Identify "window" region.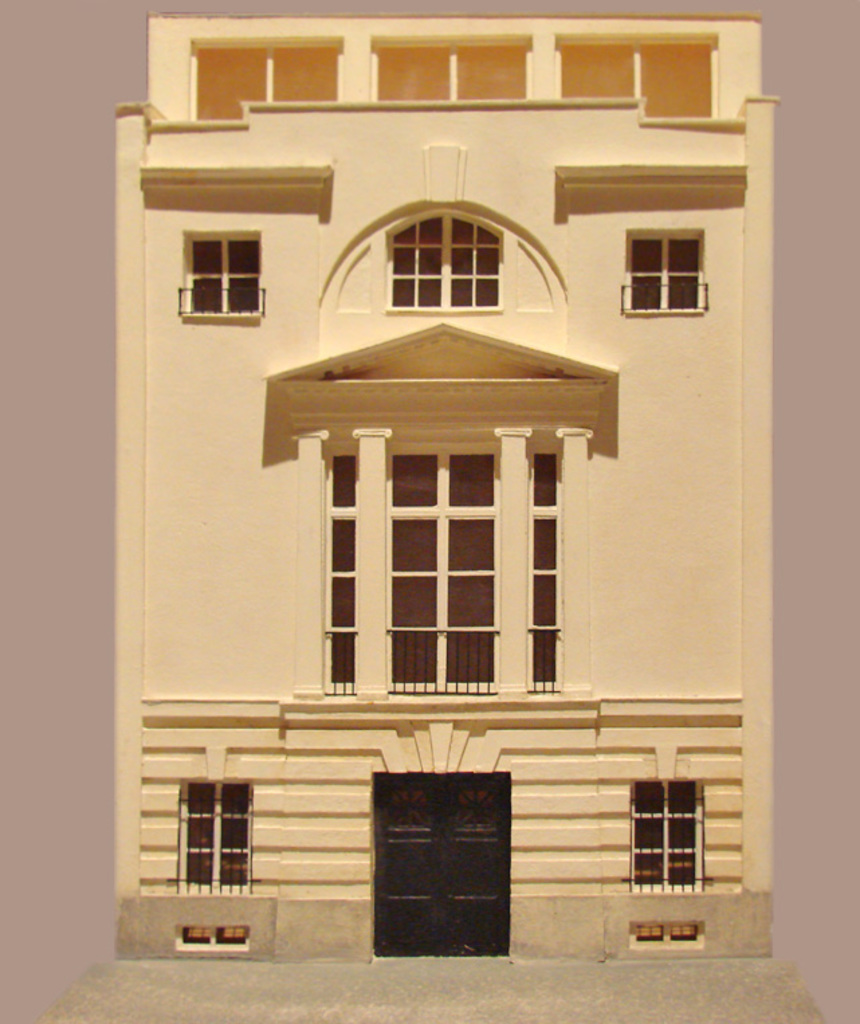
Region: pyautogui.locateOnScreen(635, 781, 714, 897).
